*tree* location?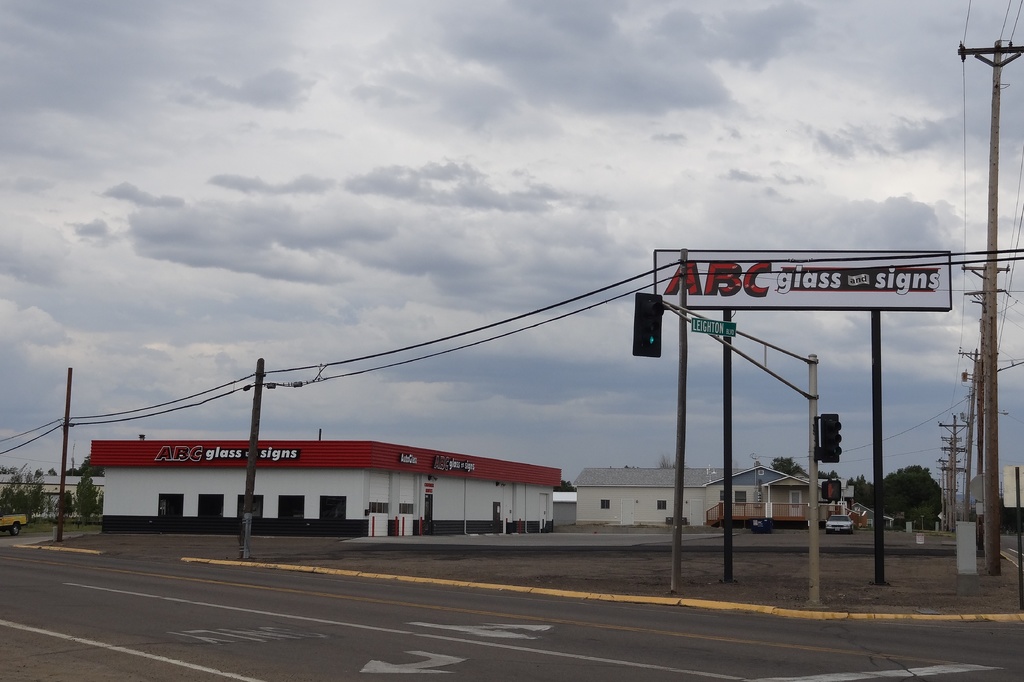
detection(18, 458, 36, 526)
